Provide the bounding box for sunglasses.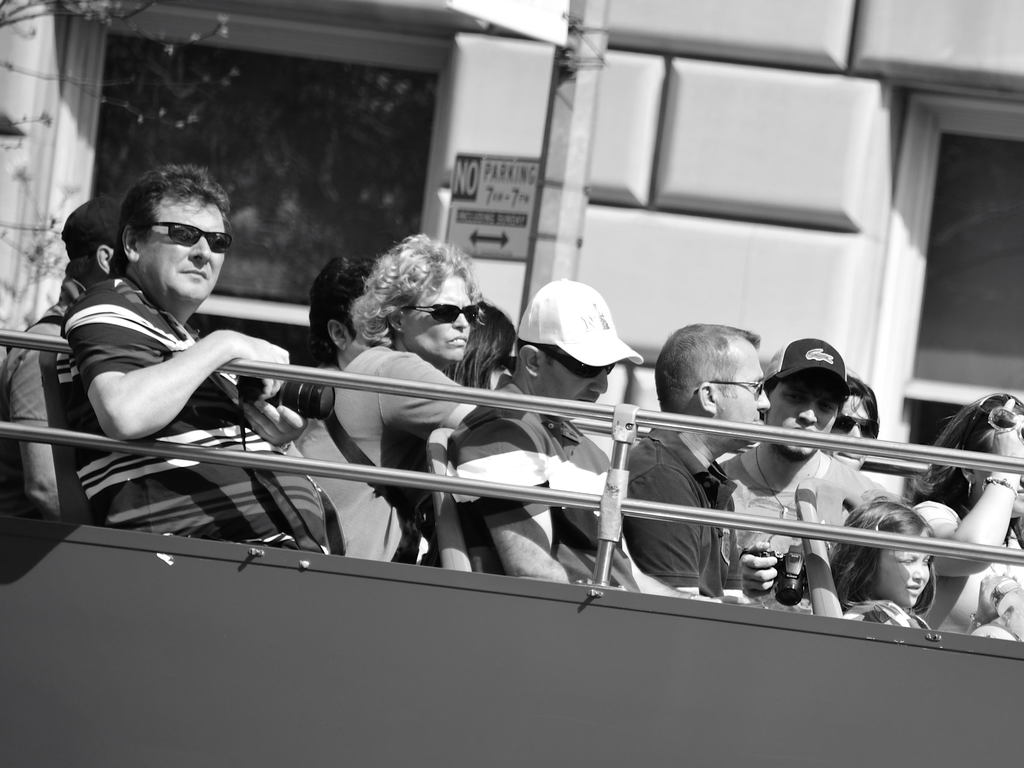
[left=551, top=355, right=611, bottom=379].
